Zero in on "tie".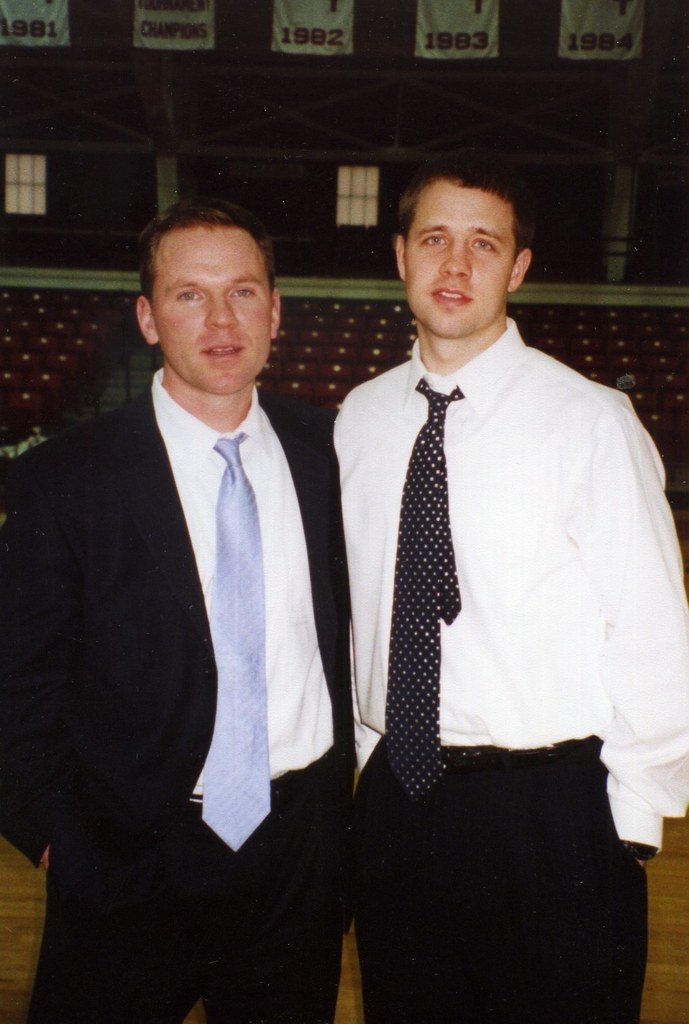
Zeroed in: 382, 375, 470, 798.
